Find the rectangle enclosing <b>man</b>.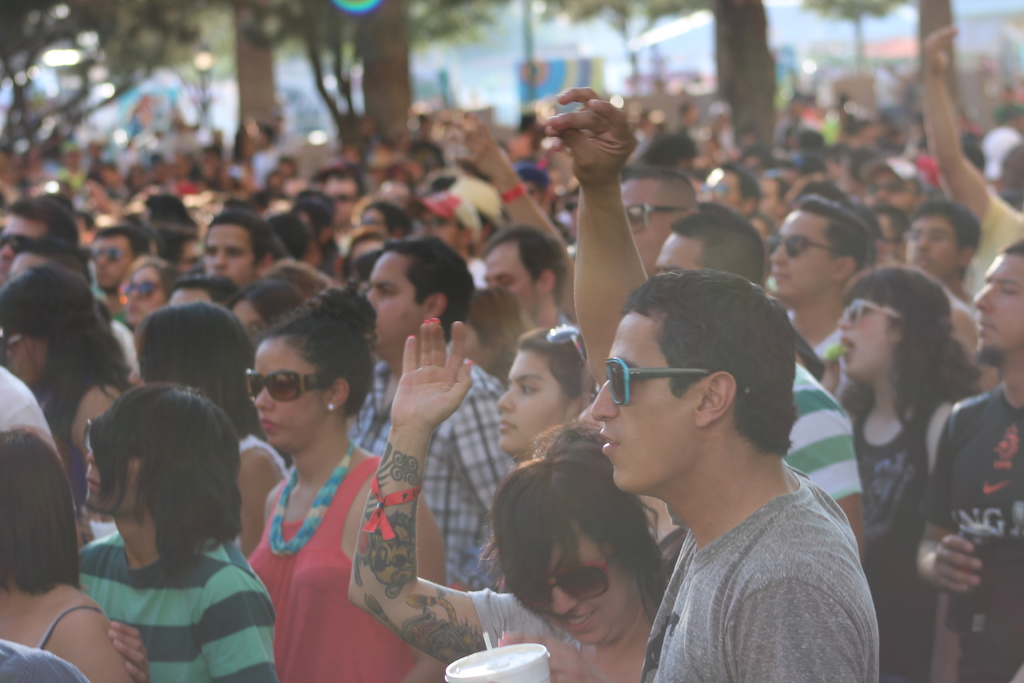
locate(481, 227, 570, 331).
